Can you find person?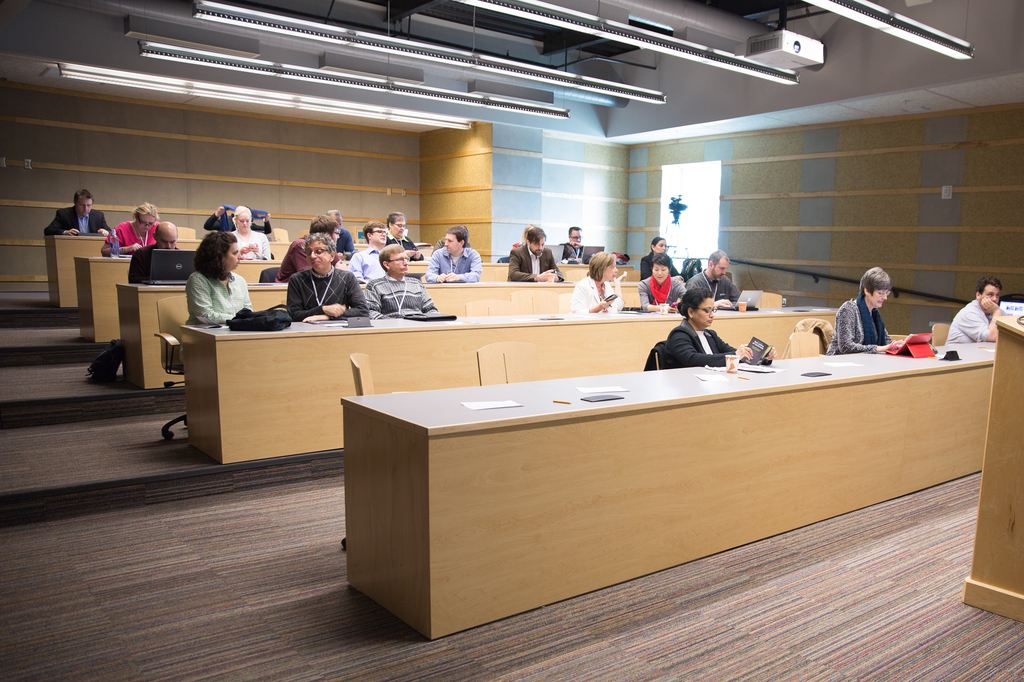
Yes, bounding box: (left=45, top=183, right=111, bottom=233).
